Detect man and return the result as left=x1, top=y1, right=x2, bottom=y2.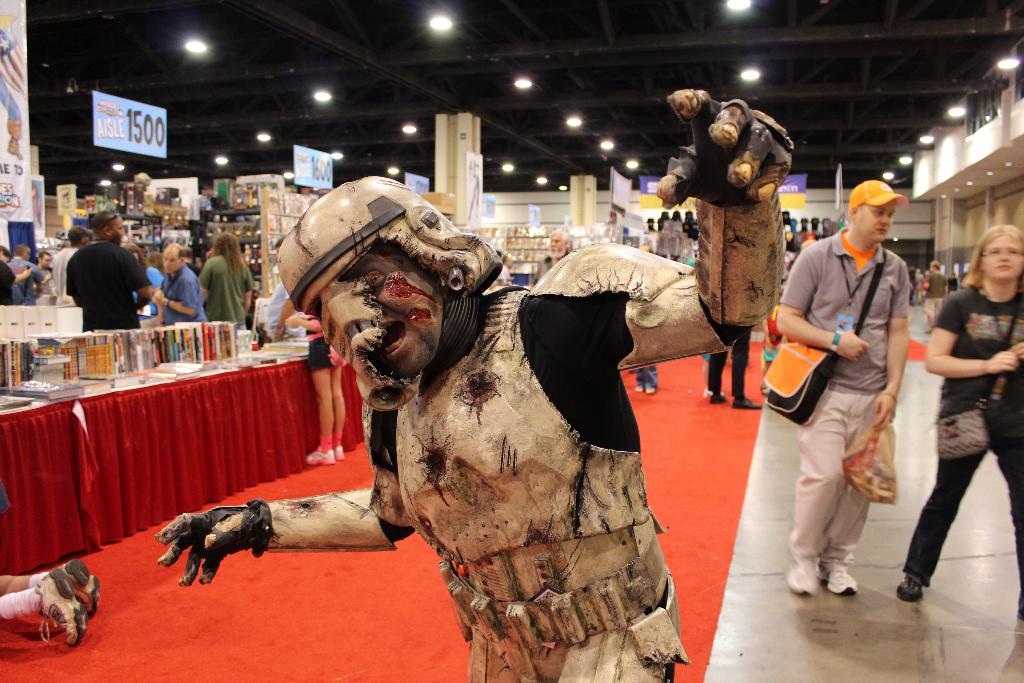
left=154, top=89, right=792, bottom=682.
